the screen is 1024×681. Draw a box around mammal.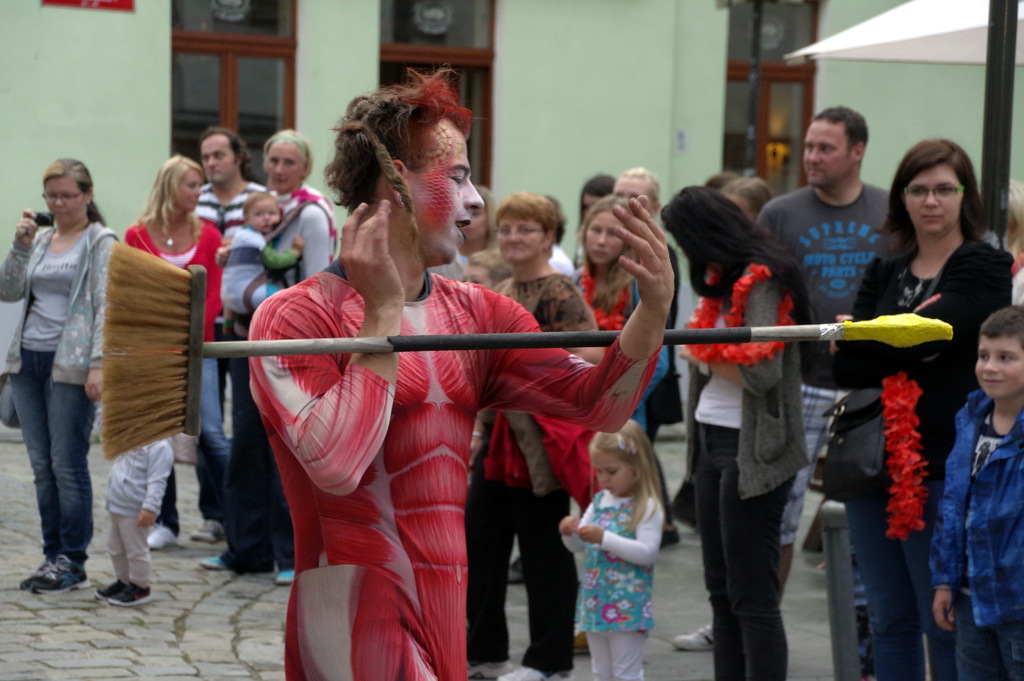
BBox(829, 140, 1016, 680).
